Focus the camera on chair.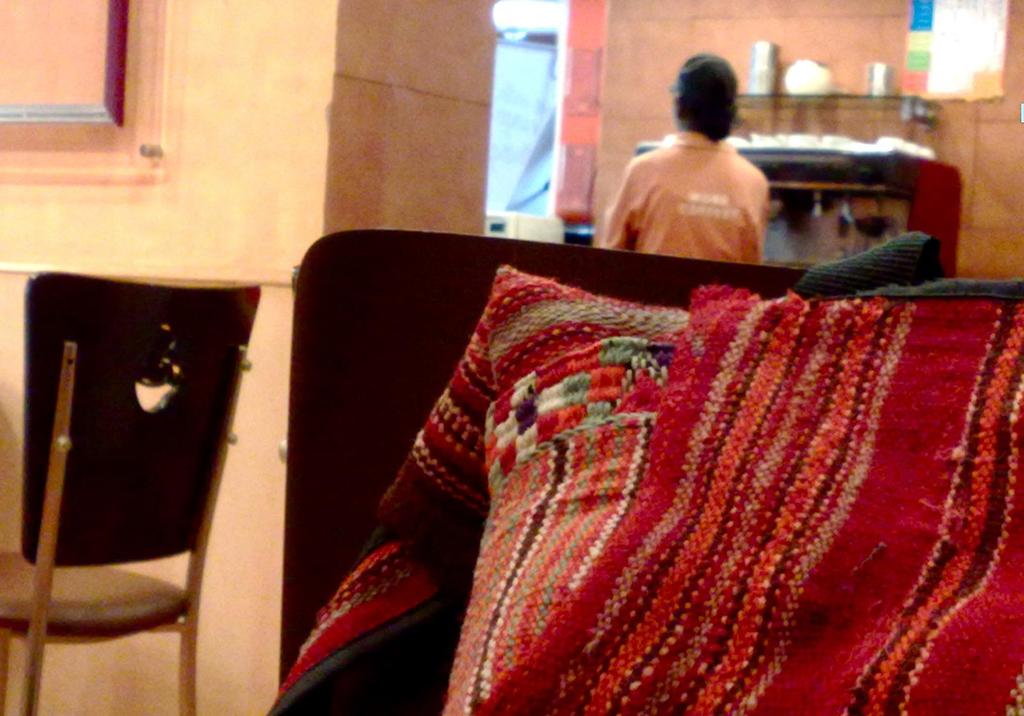
Focus region: {"left": 4, "top": 305, "right": 252, "bottom": 697}.
